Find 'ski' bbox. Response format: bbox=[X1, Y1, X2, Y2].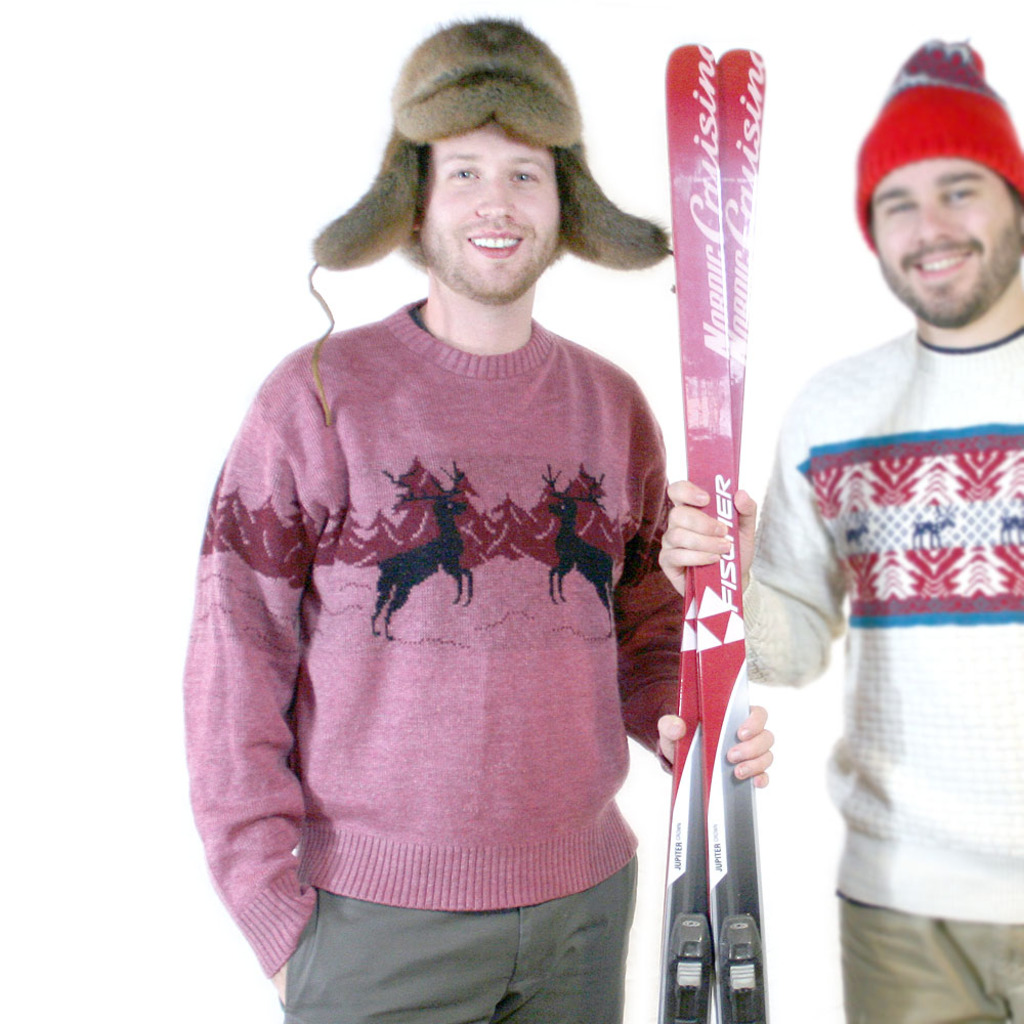
bbox=[648, 23, 777, 1023].
